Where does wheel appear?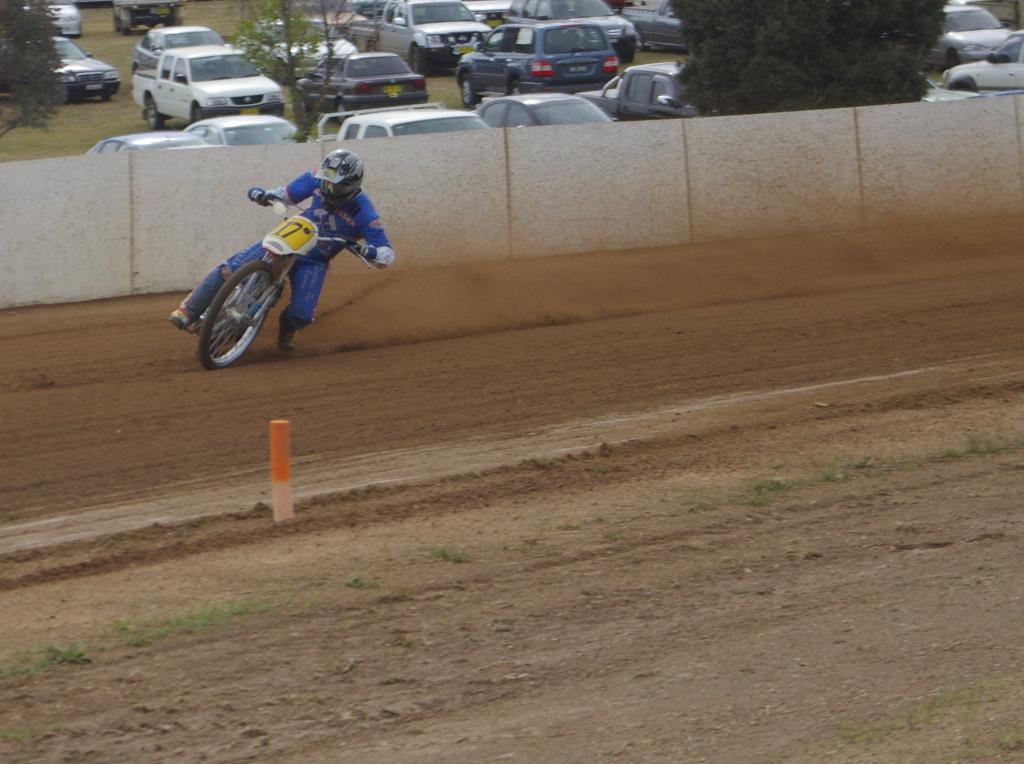
Appears at rect(140, 102, 163, 126).
